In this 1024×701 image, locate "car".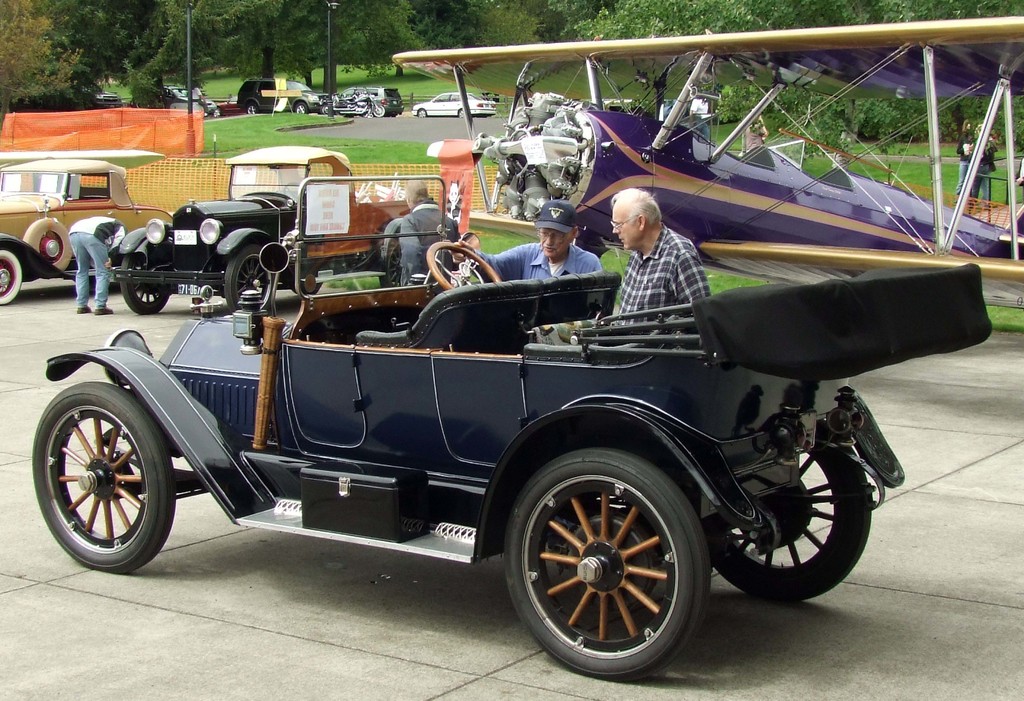
Bounding box: <region>0, 156, 176, 302</region>.
